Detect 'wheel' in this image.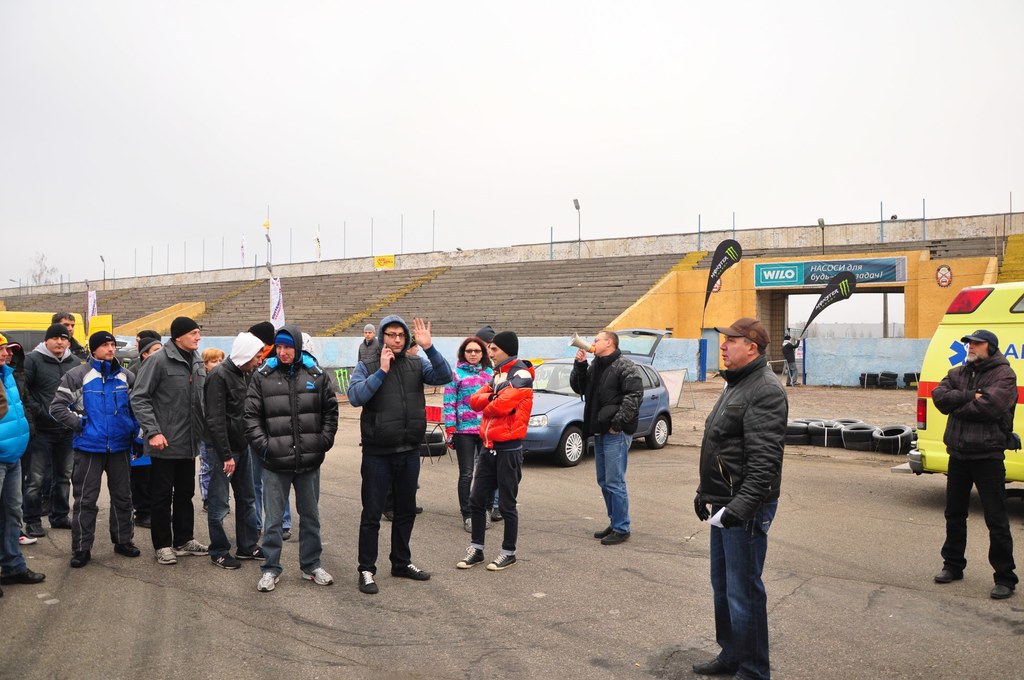
Detection: 910/427/918/439.
